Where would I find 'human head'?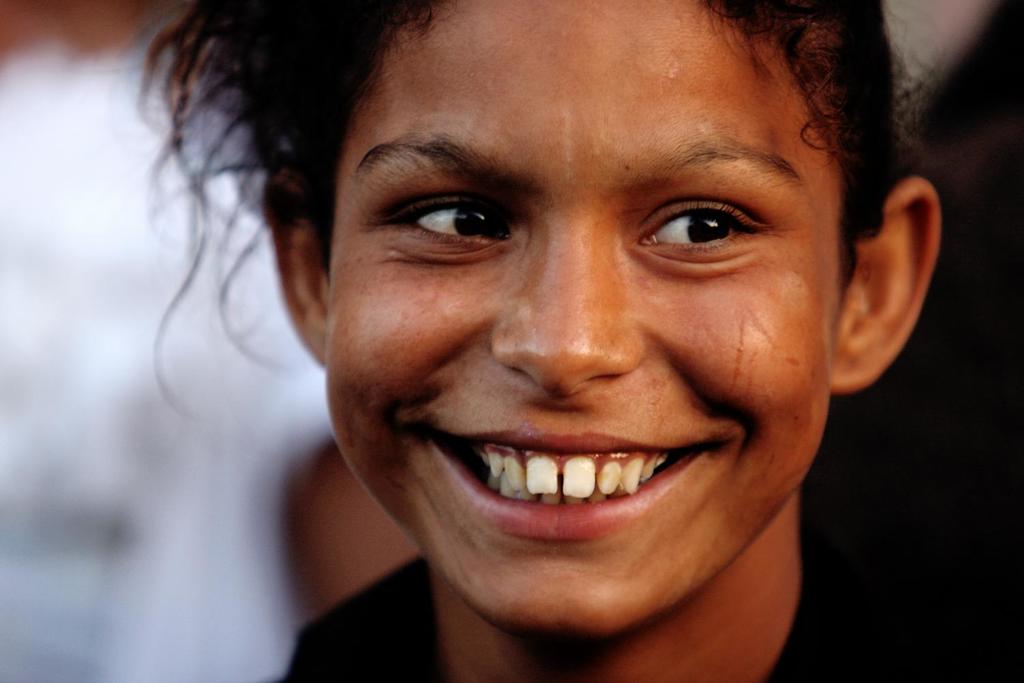
At {"left": 268, "top": 3, "right": 920, "bottom": 566}.
